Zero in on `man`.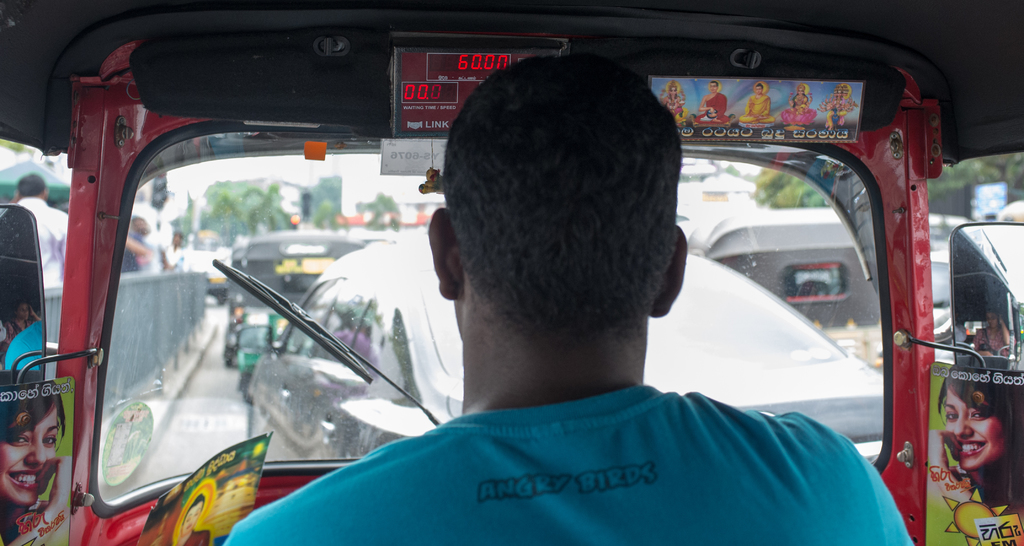
Zeroed in: bbox(8, 174, 66, 288).
